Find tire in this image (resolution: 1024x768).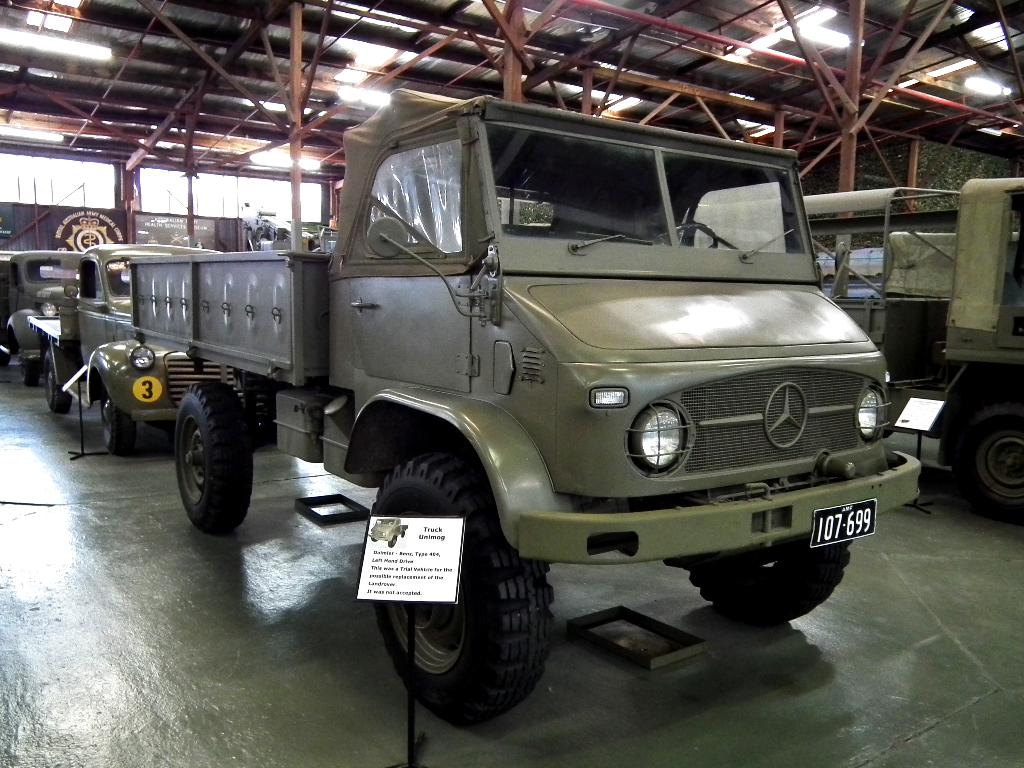
bbox(364, 451, 554, 726).
